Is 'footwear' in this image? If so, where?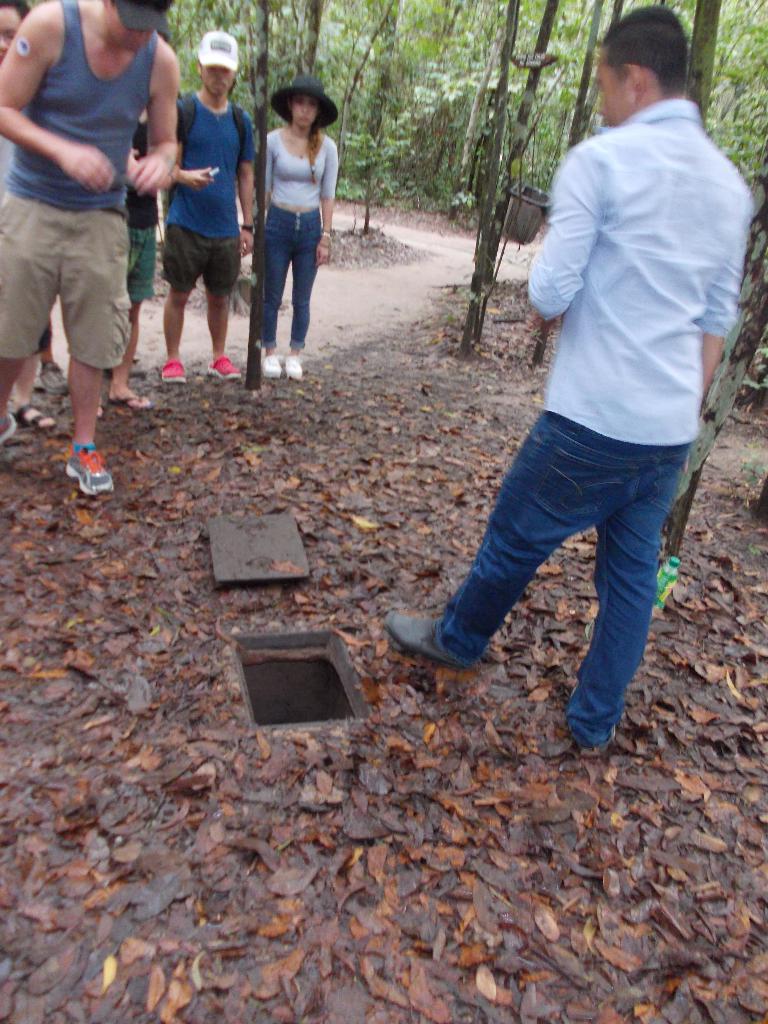
Yes, at rect(13, 404, 58, 430).
